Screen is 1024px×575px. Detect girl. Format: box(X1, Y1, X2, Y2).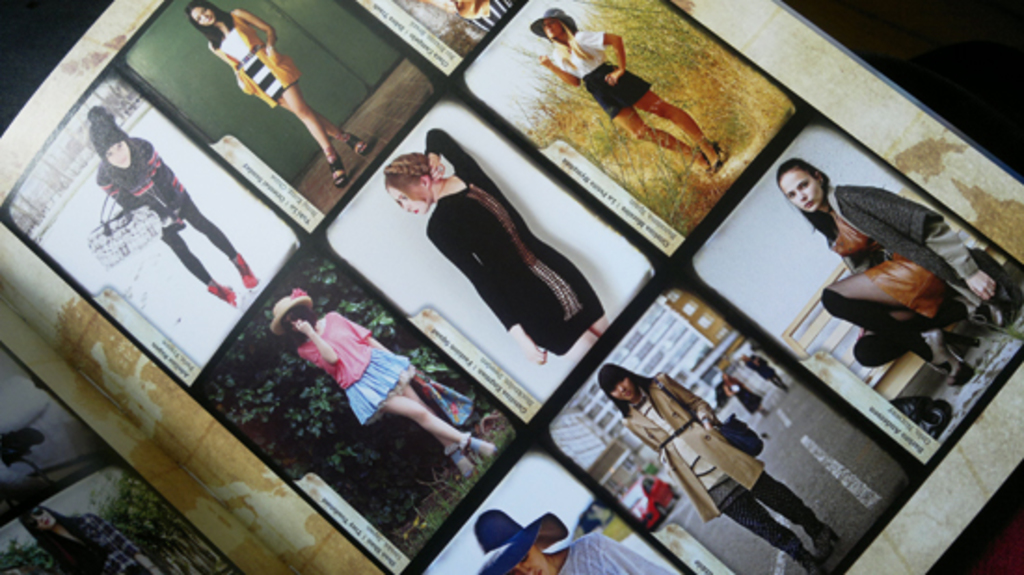
box(186, 0, 371, 192).
